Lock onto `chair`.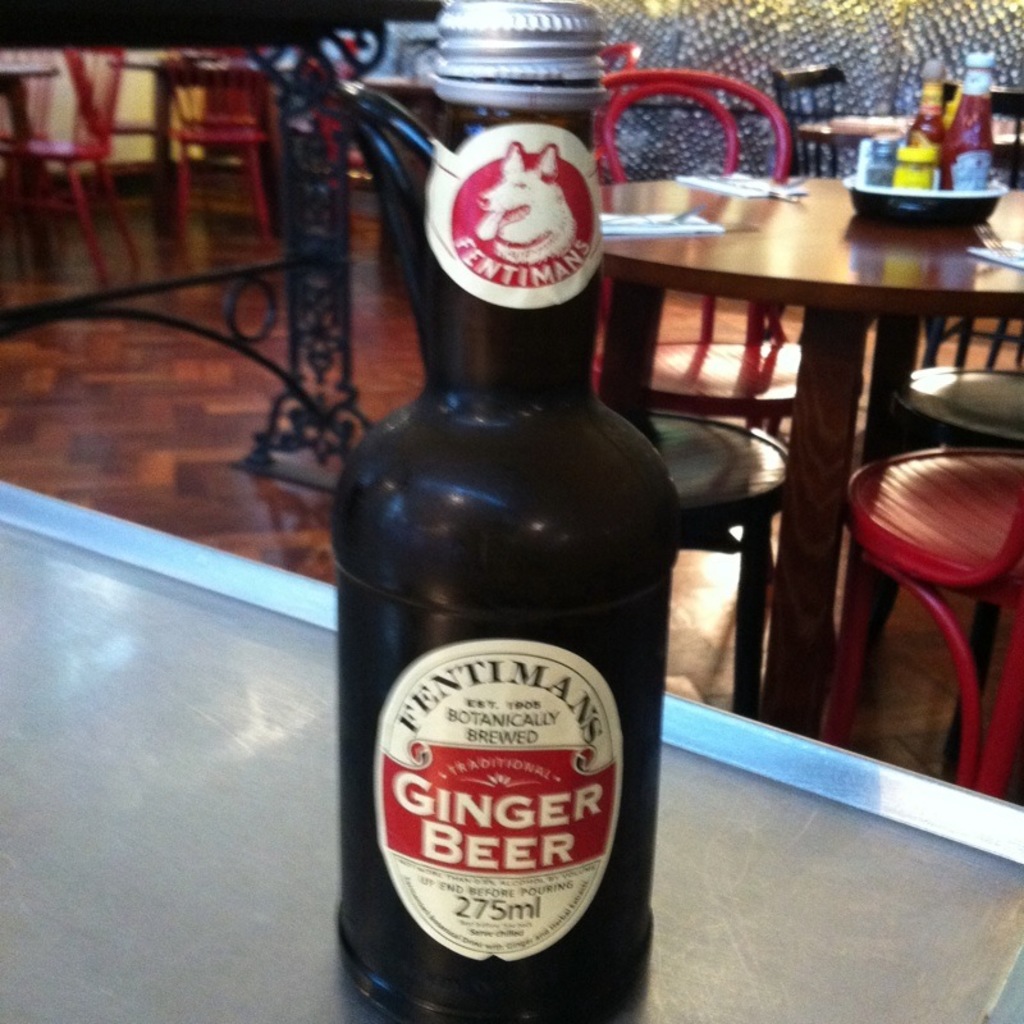
Locked: pyautogui.locateOnScreen(876, 81, 1023, 648).
